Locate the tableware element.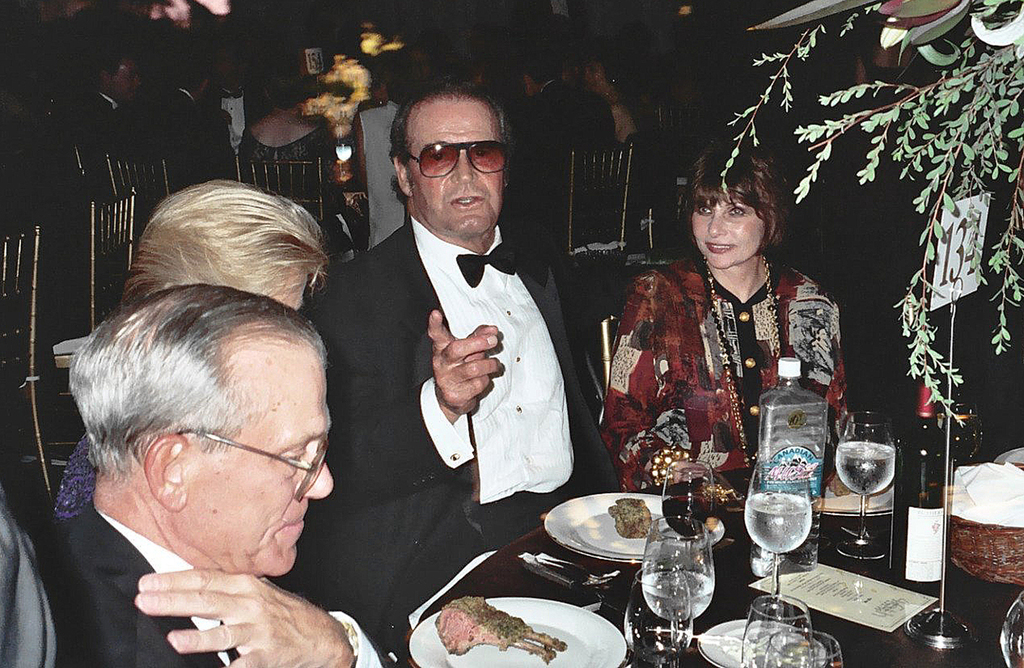
Element bbox: [691, 614, 805, 667].
